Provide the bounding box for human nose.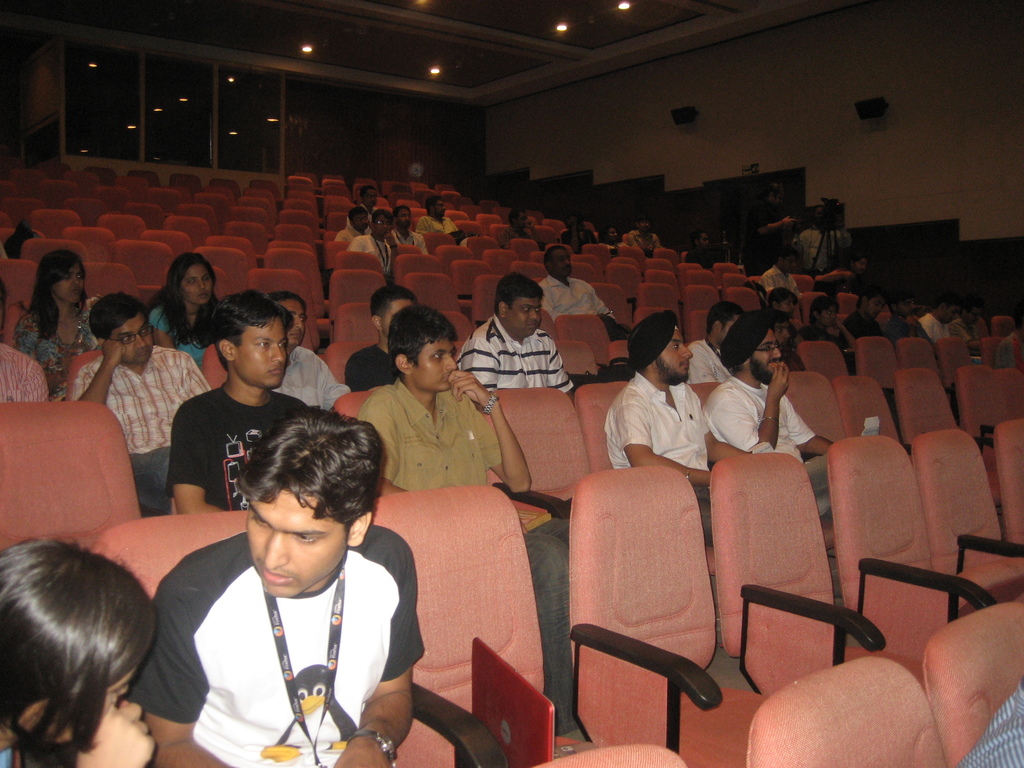
{"x1": 643, "y1": 220, "x2": 648, "y2": 226}.
